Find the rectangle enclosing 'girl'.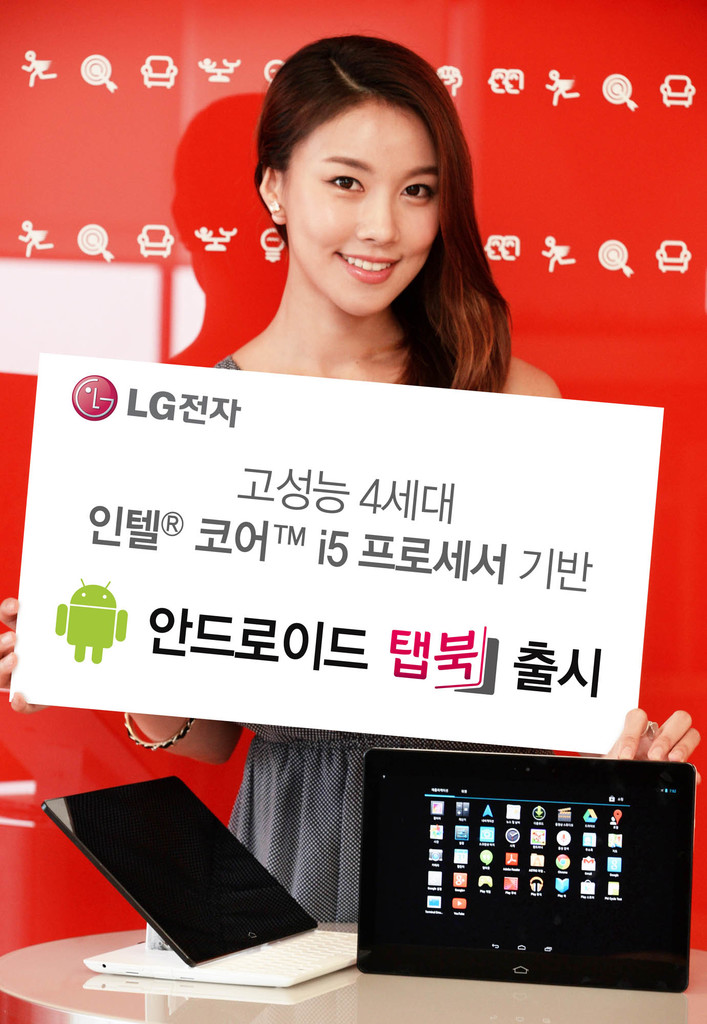
select_region(0, 25, 706, 973).
